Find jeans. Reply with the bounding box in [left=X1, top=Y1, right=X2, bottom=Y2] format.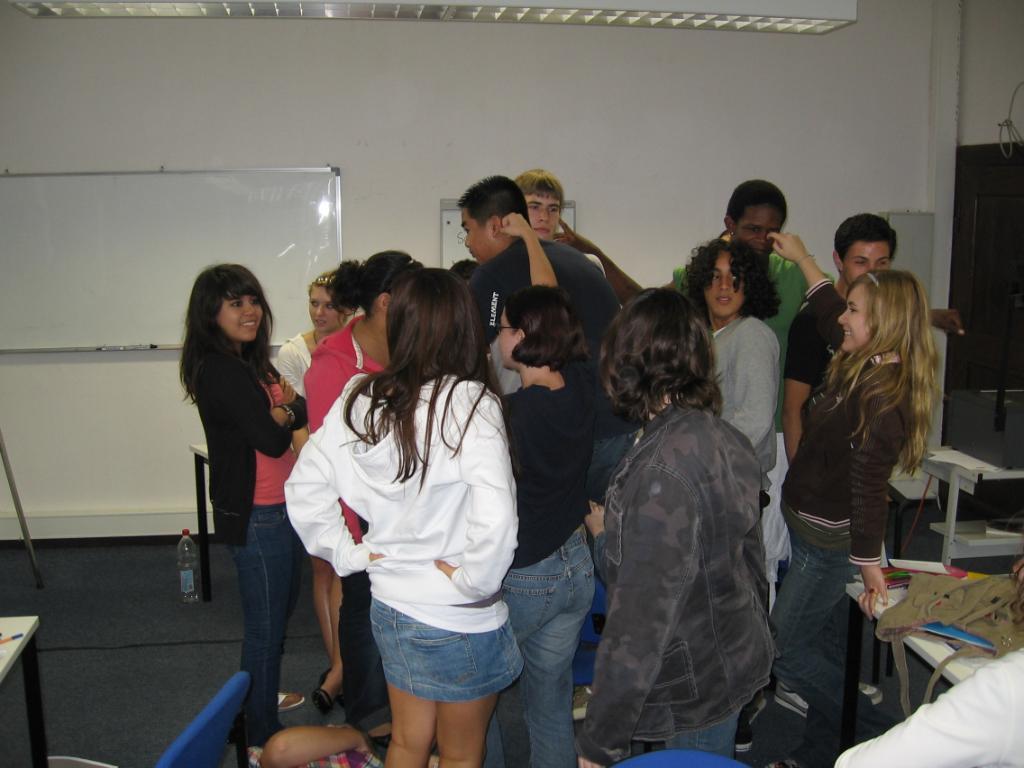
[left=494, top=530, right=608, bottom=766].
